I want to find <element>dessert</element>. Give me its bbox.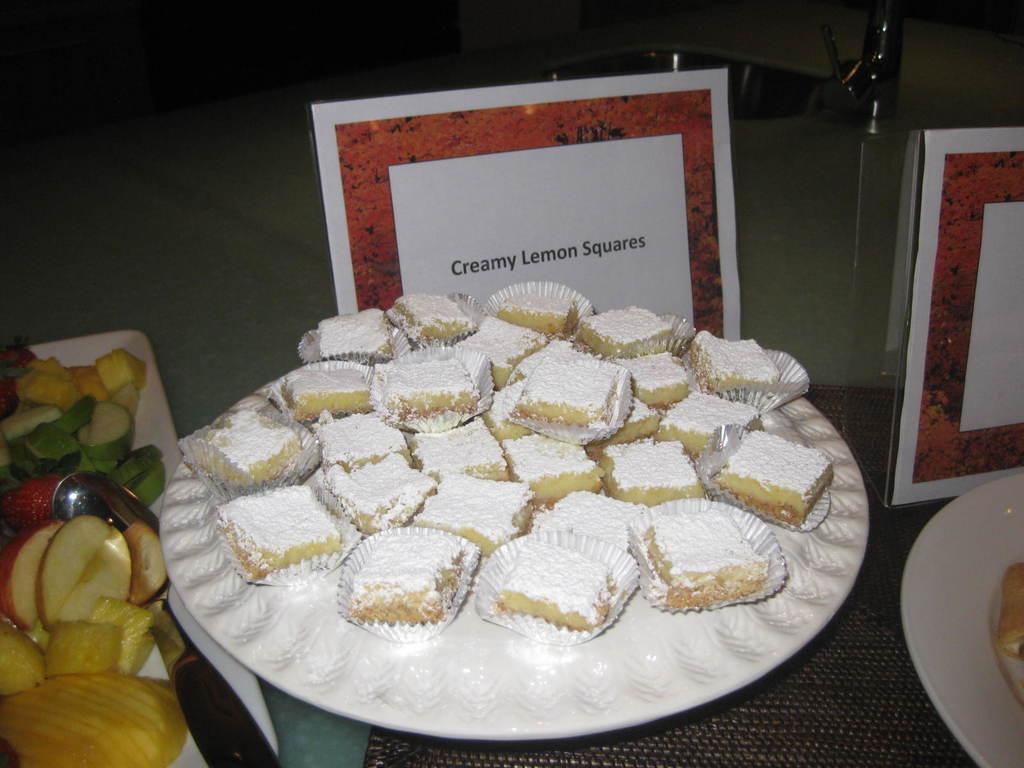
984,561,1023,710.
